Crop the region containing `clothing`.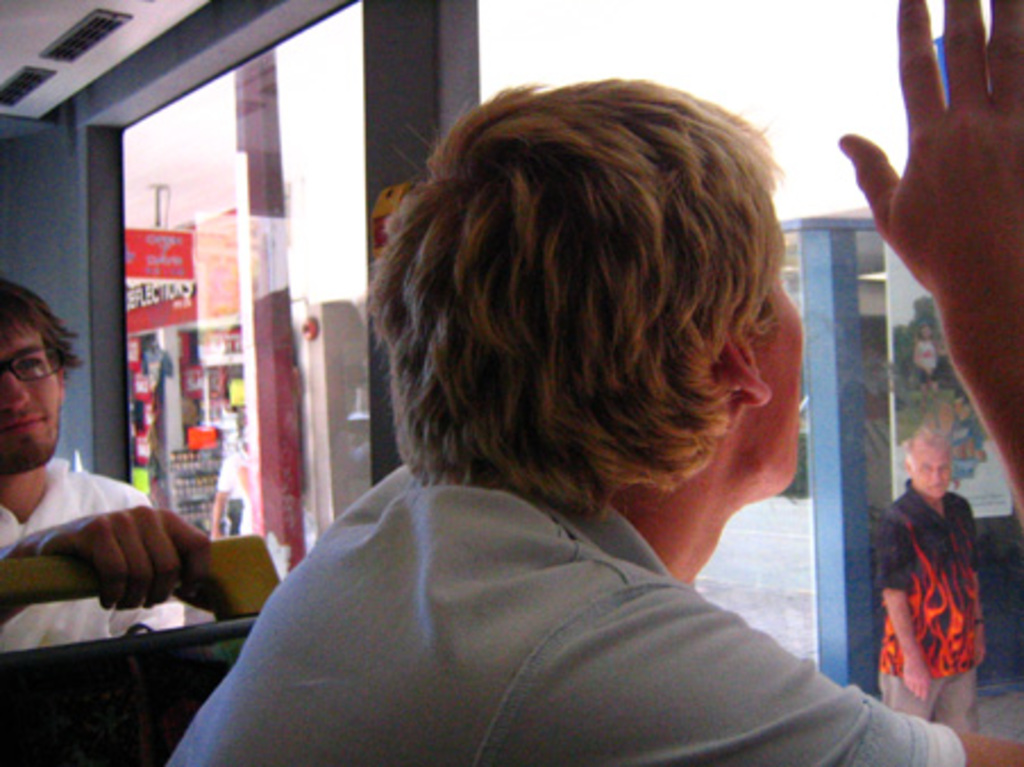
Crop region: (872,470,992,728).
